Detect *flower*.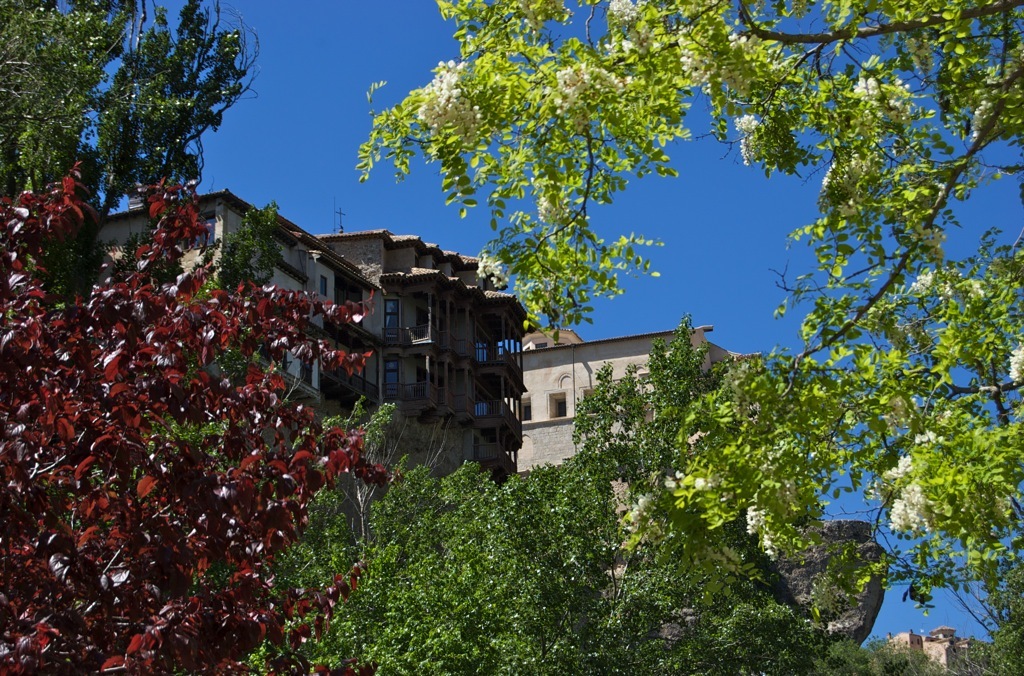
Detected at 475,253,508,287.
